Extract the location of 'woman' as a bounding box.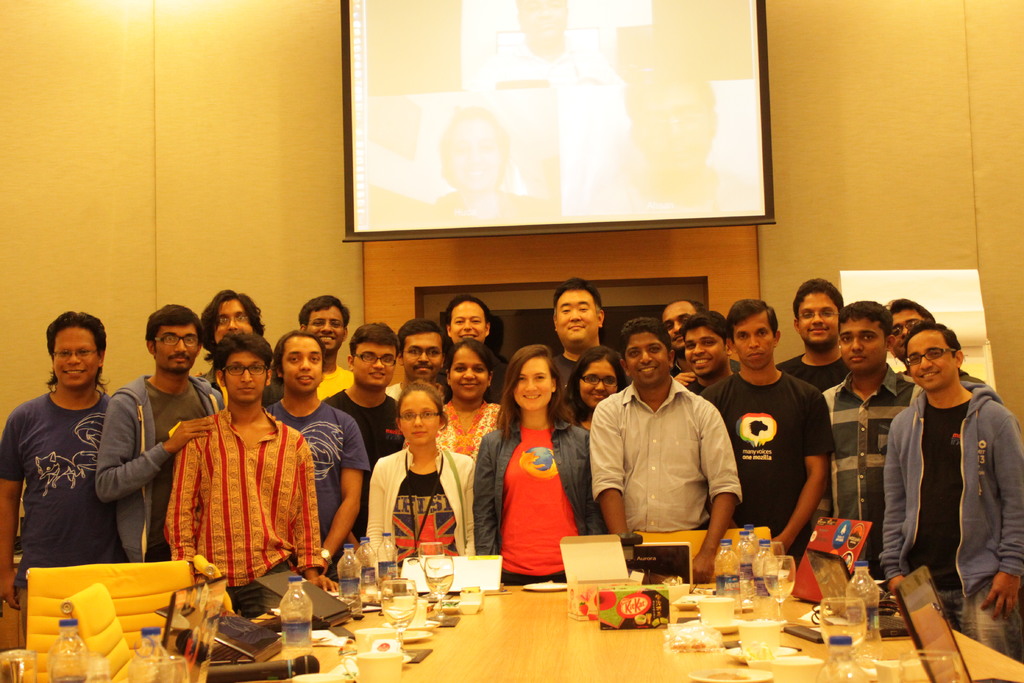
rect(358, 383, 477, 568).
